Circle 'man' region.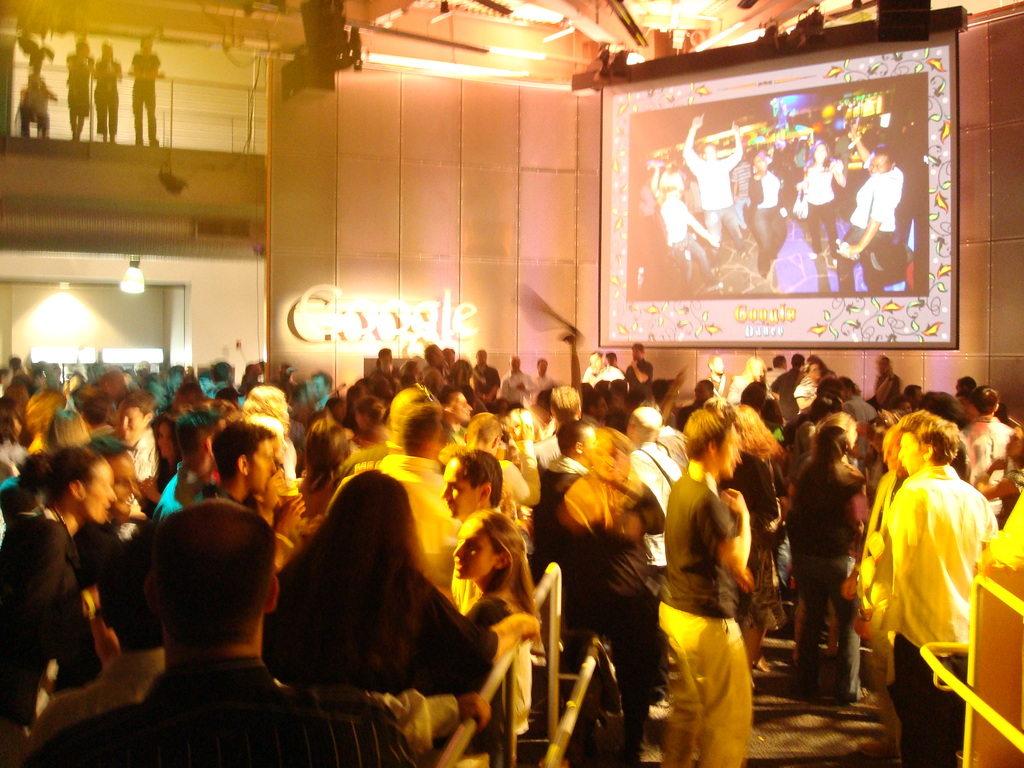
Region: locate(501, 353, 541, 403).
